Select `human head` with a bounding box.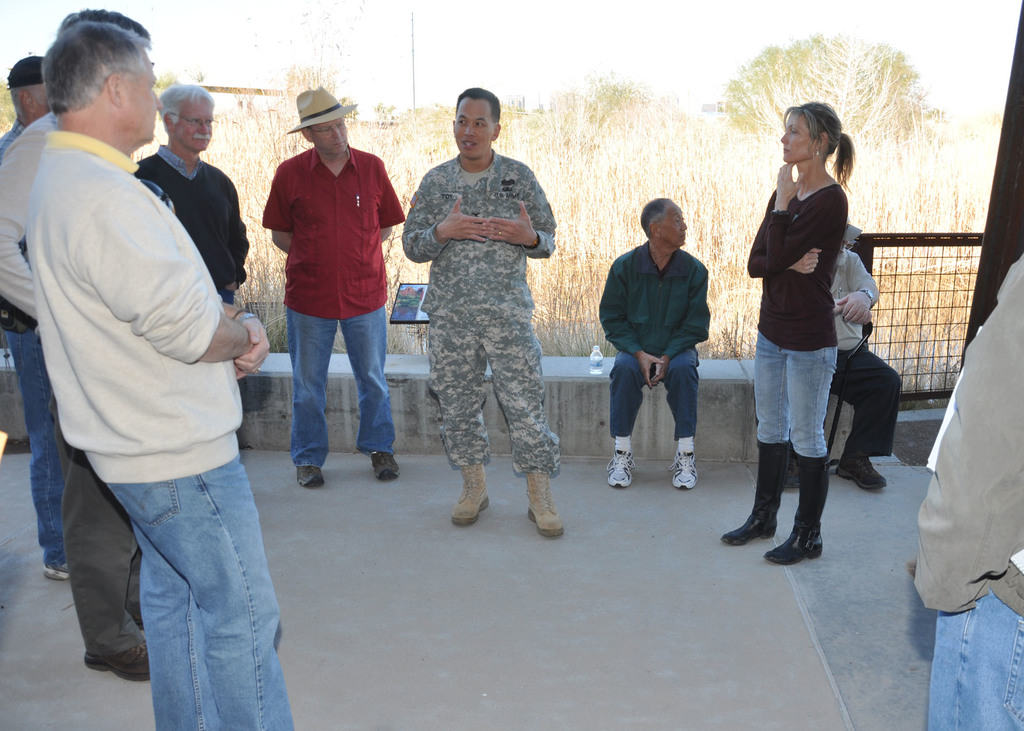
pyautogui.locateOnScreen(30, 7, 159, 145).
